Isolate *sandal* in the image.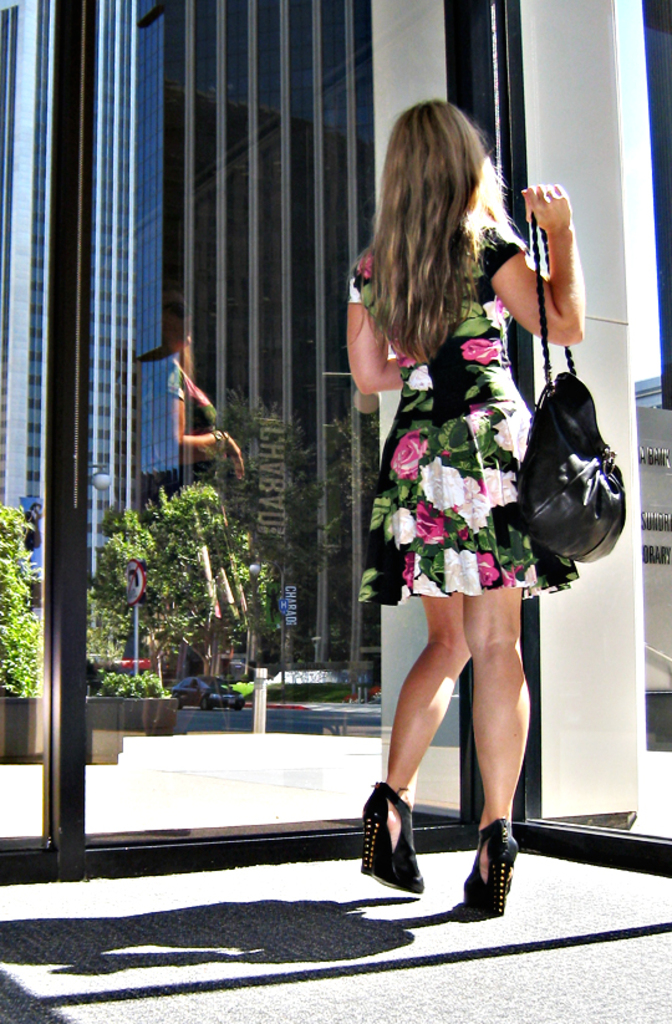
Isolated region: x1=361, y1=781, x2=427, y2=896.
